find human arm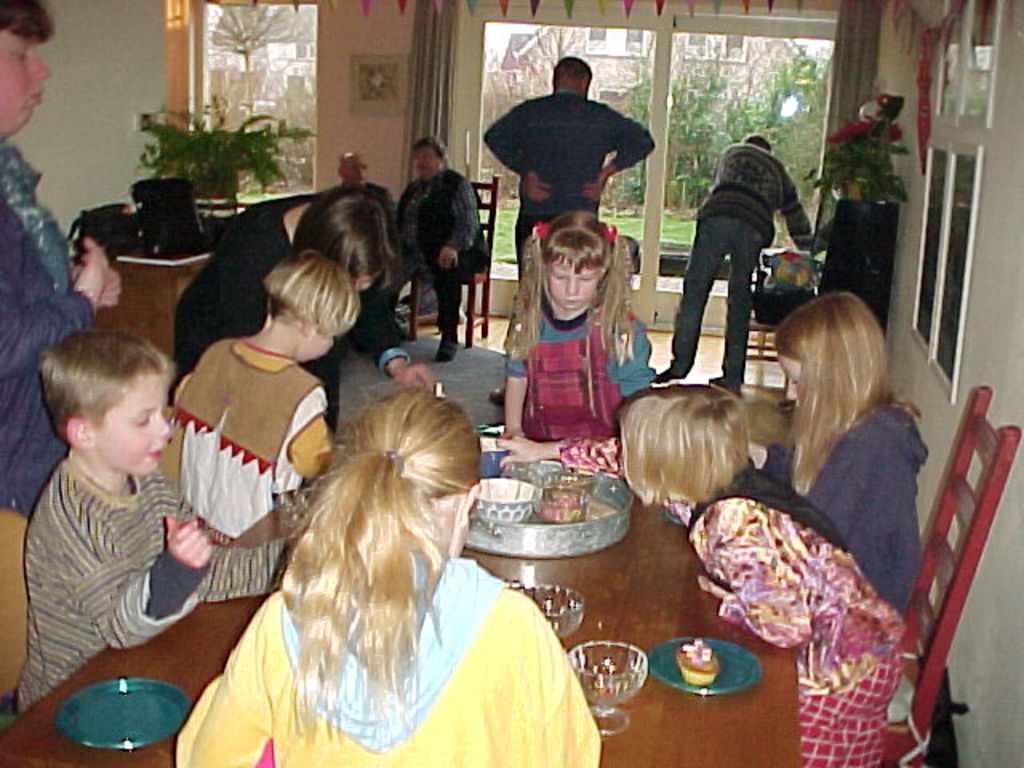
352,299,435,394
